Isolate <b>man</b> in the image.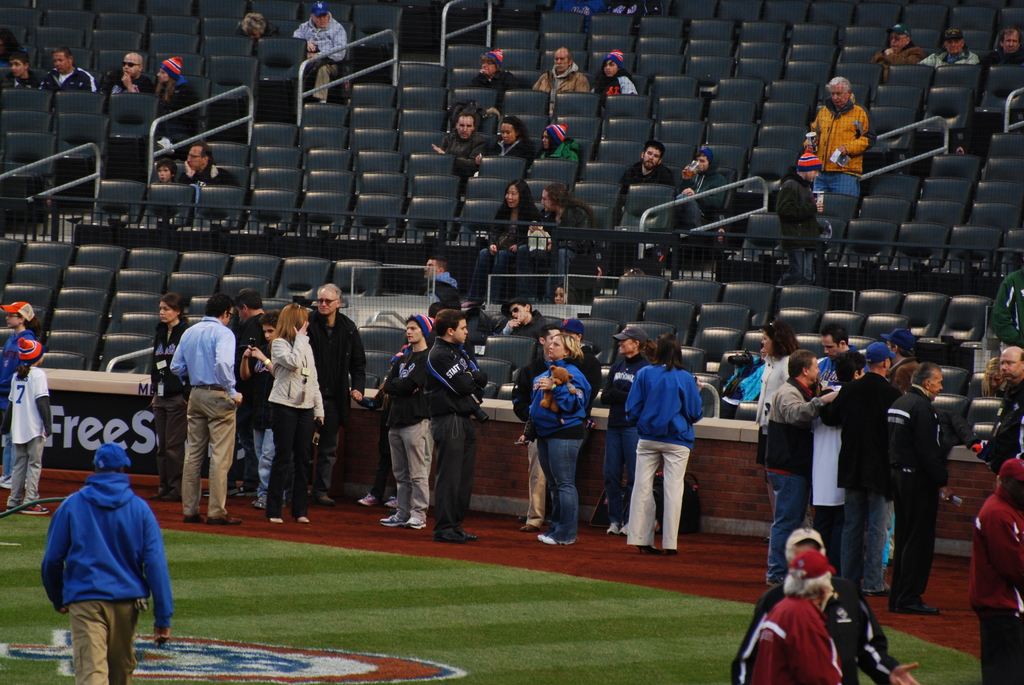
Isolated region: [305, 278, 369, 505].
